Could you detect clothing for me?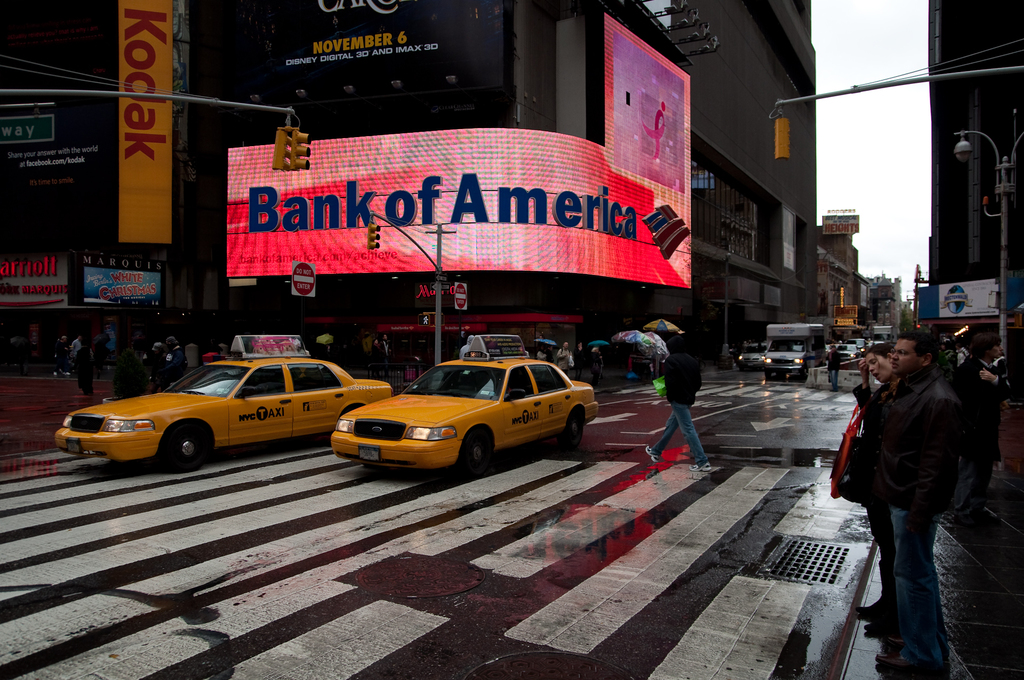
Detection result: [827,350,840,386].
